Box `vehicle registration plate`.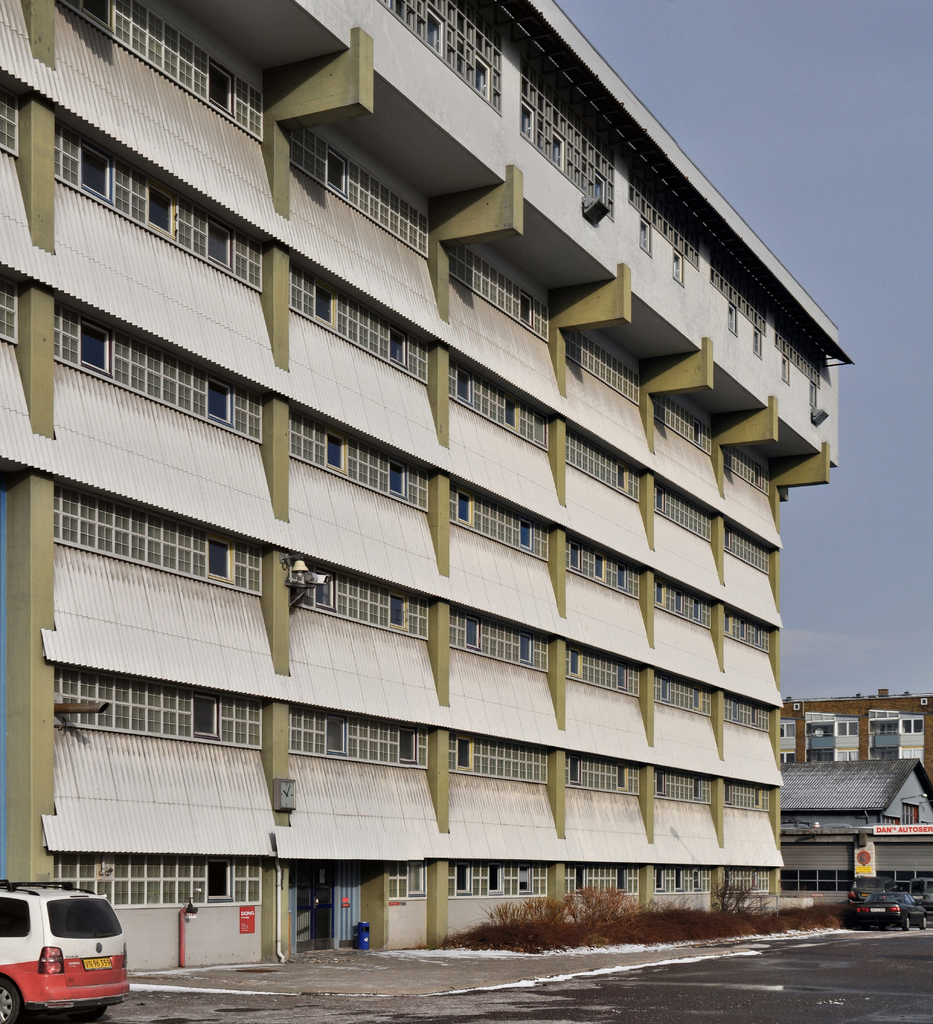
left=81, top=955, right=115, bottom=971.
